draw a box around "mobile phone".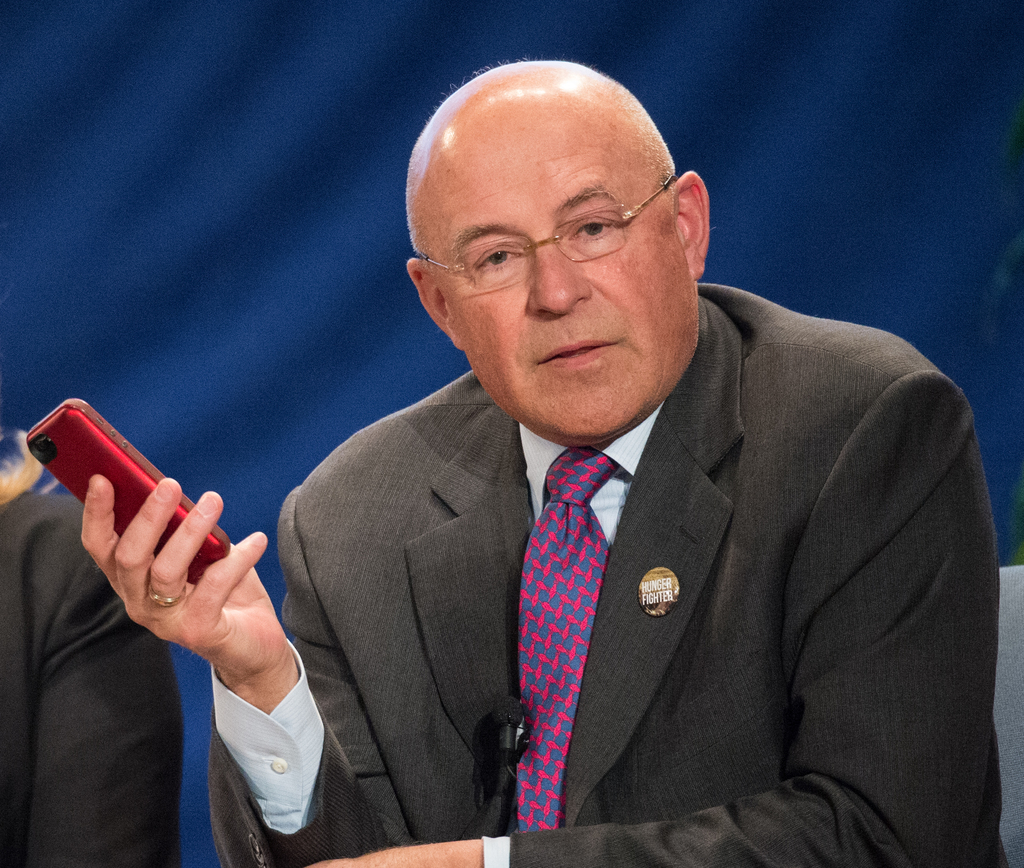
(25,392,208,572).
